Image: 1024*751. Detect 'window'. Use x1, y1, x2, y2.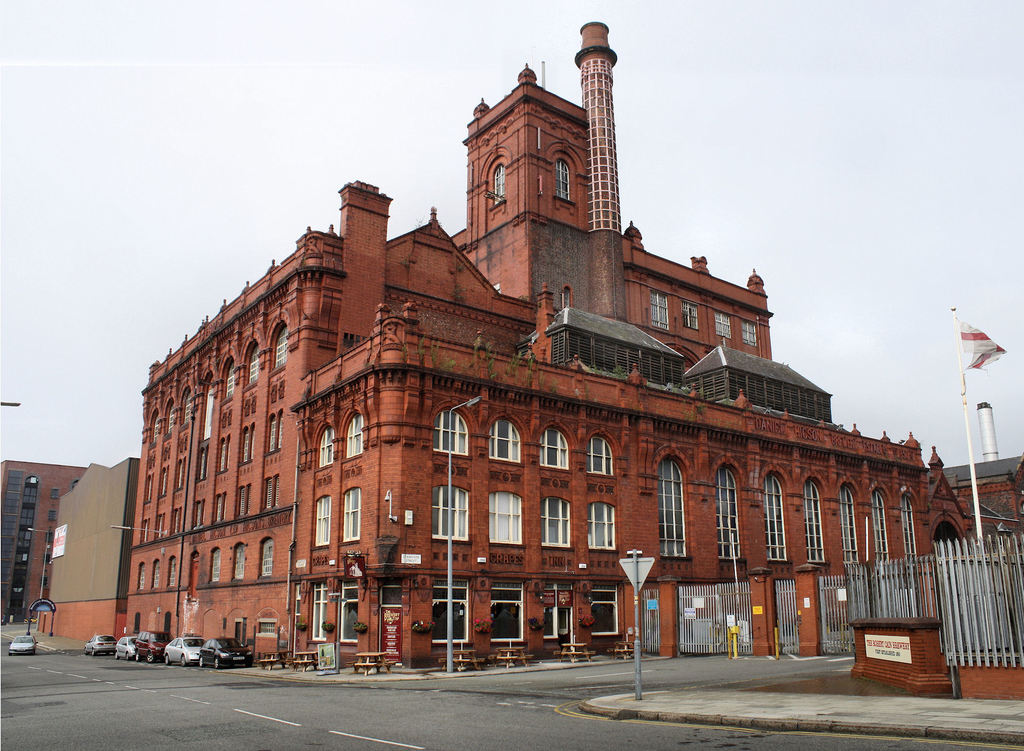
337, 483, 362, 542.
